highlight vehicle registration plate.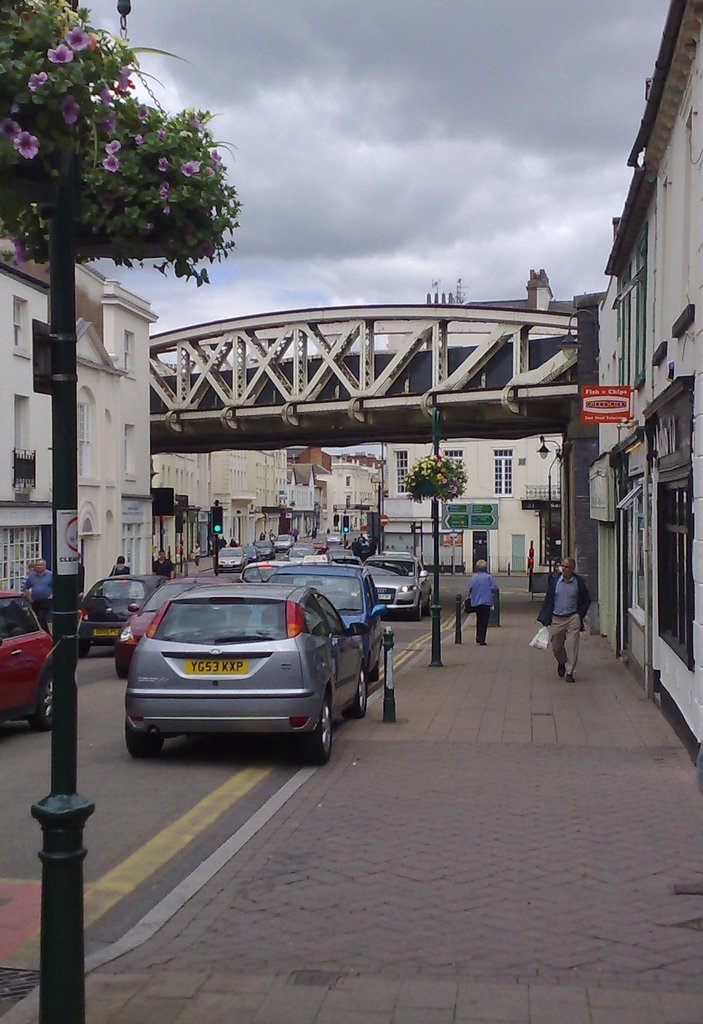
Highlighted region: box(187, 657, 253, 676).
